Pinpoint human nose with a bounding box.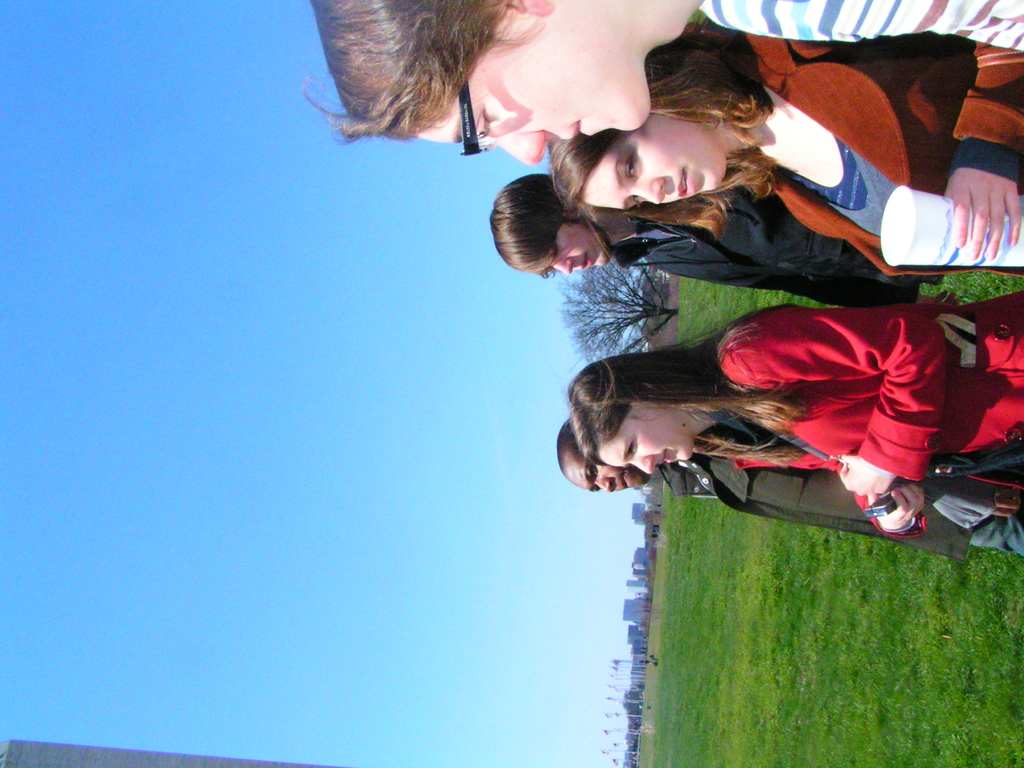
552:261:575:274.
